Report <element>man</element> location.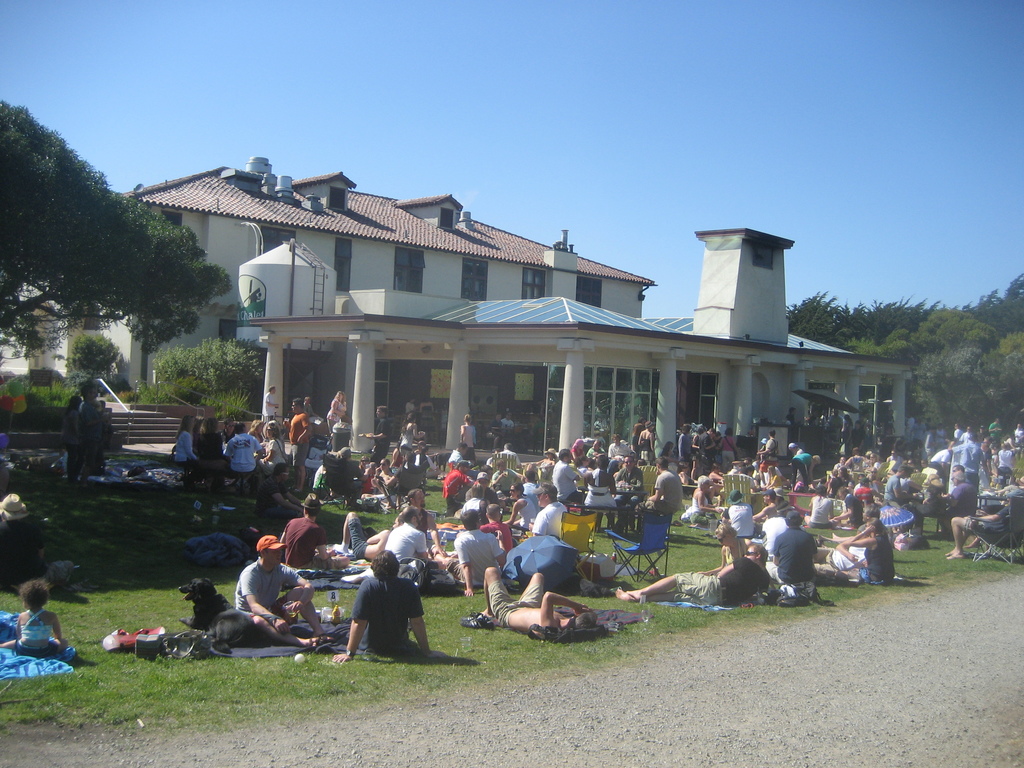
Report: BBox(501, 441, 521, 465).
